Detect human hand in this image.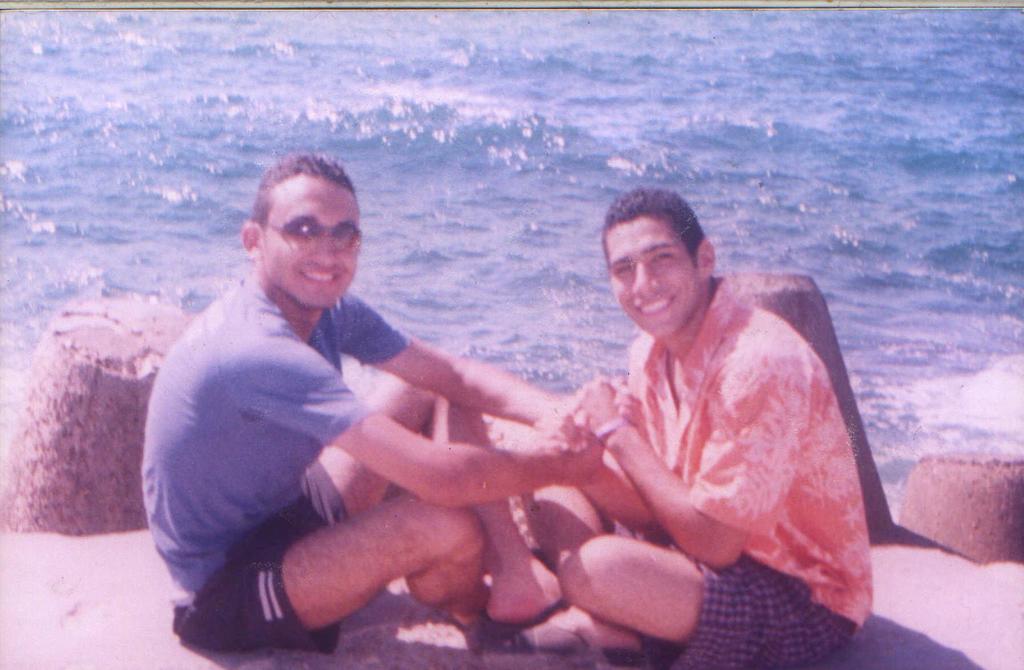
Detection: (left=614, top=377, right=646, bottom=429).
